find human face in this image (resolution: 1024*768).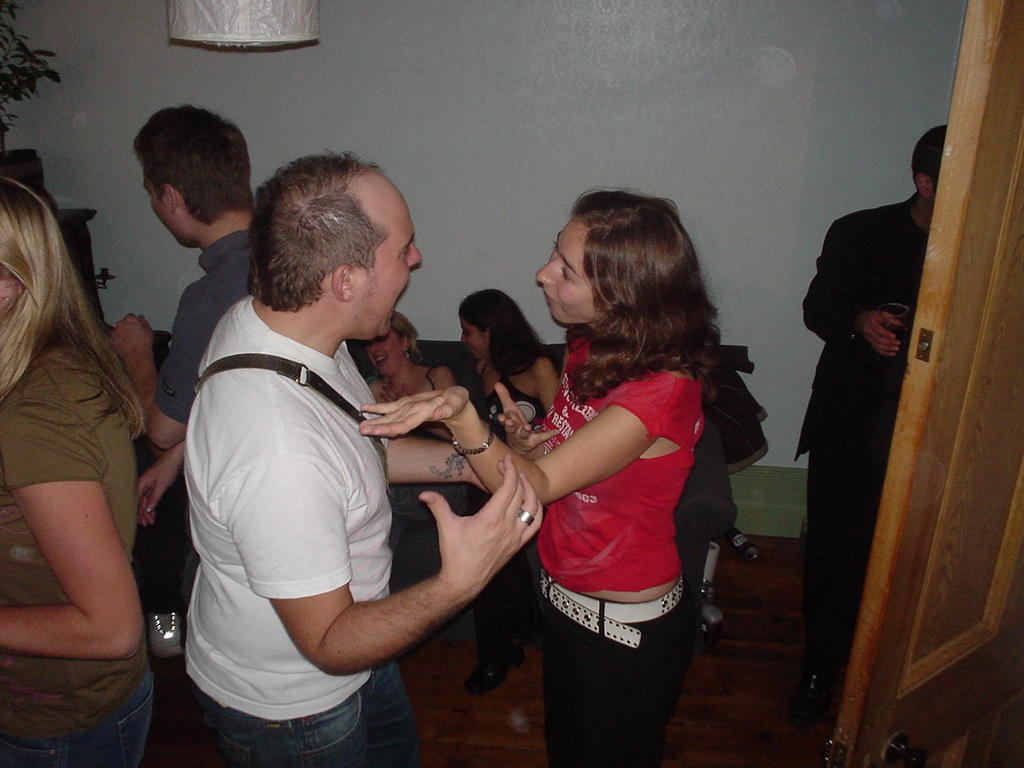
BBox(465, 324, 485, 360).
